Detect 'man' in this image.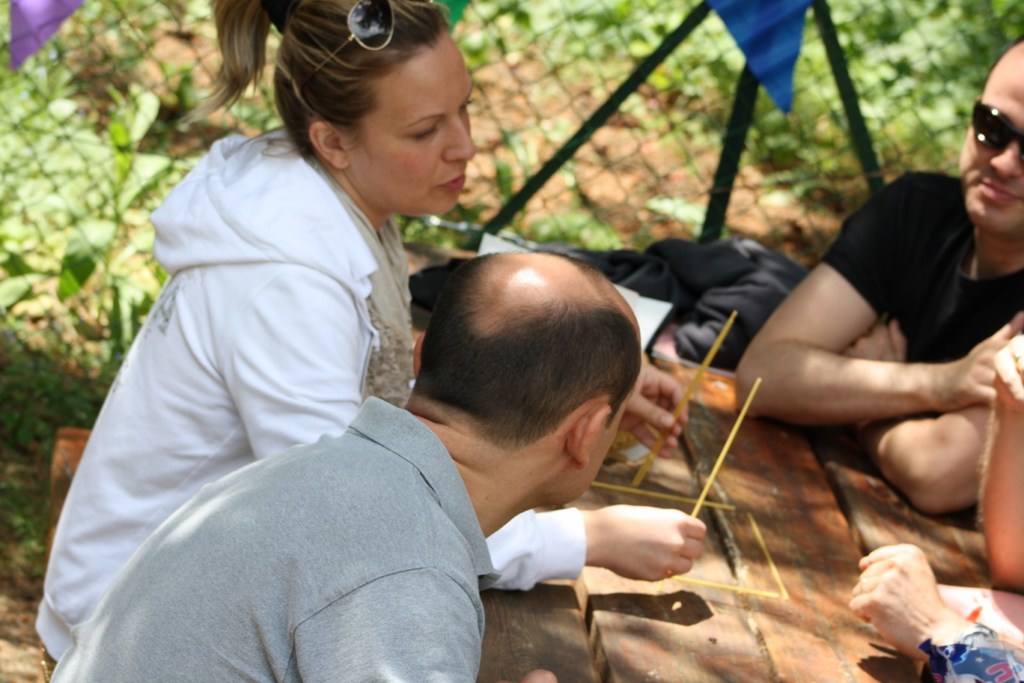
Detection: bbox(732, 33, 1023, 512).
